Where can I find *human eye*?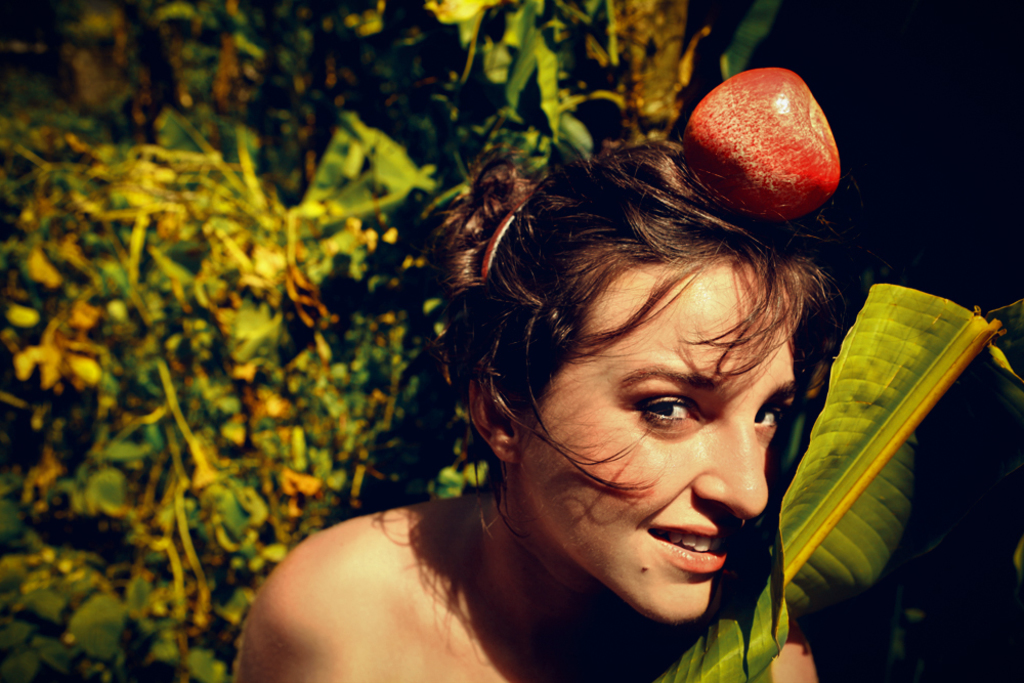
You can find it at detection(751, 396, 792, 440).
